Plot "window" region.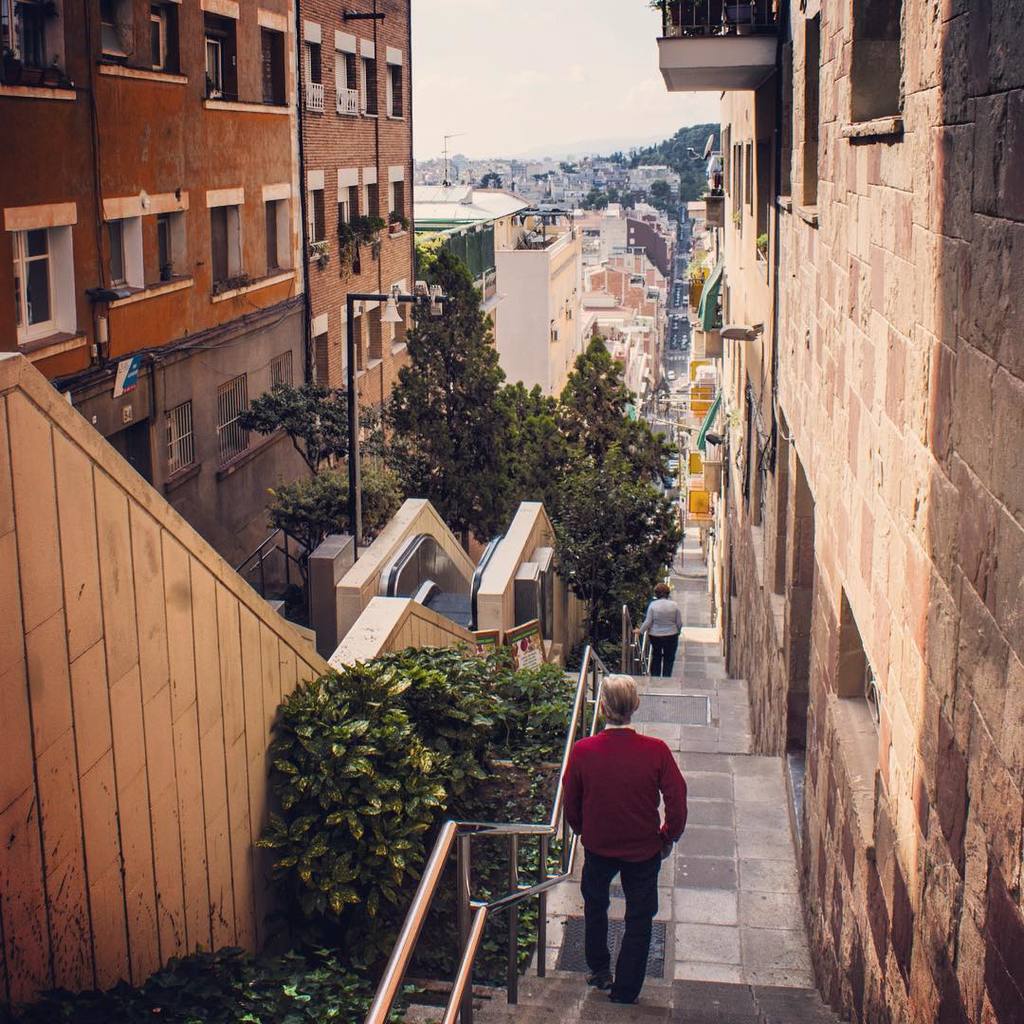
Plotted at l=848, t=0, r=903, b=127.
